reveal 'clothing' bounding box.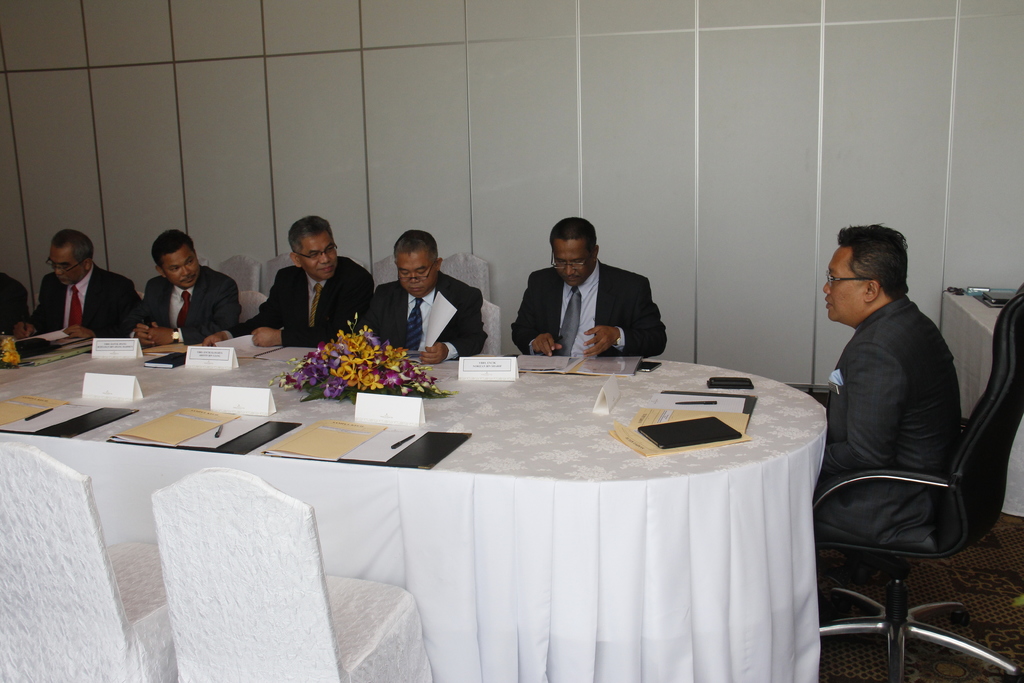
Revealed: [147, 265, 246, 343].
